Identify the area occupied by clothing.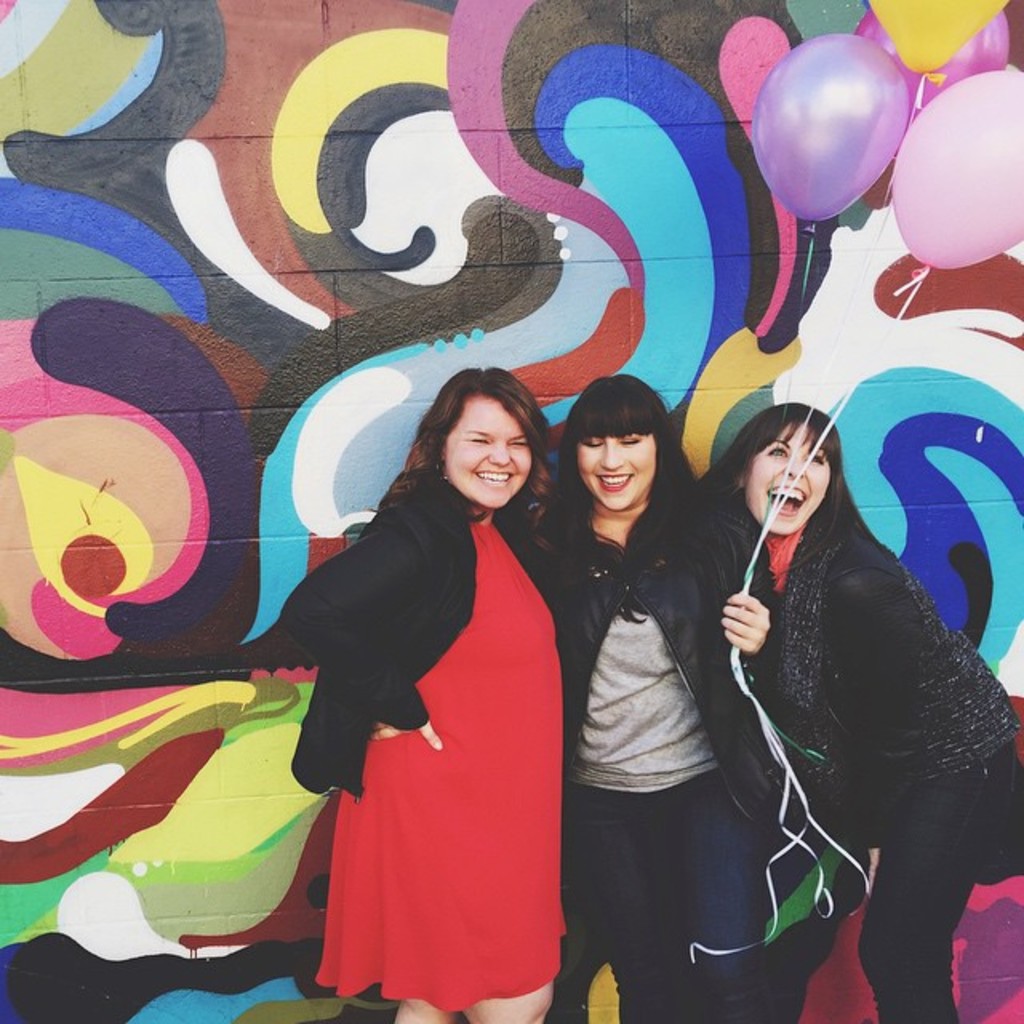
Area: detection(514, 499, 754, 1022).
